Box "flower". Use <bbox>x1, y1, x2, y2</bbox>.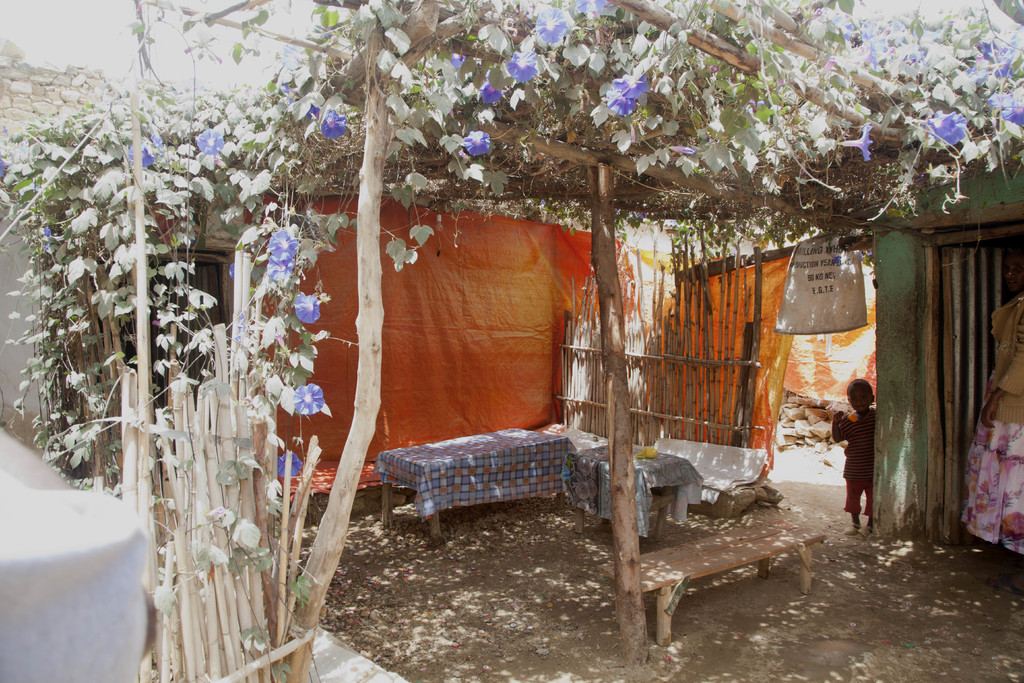
<bbox>533, 5, 568, 43</bbox>.
